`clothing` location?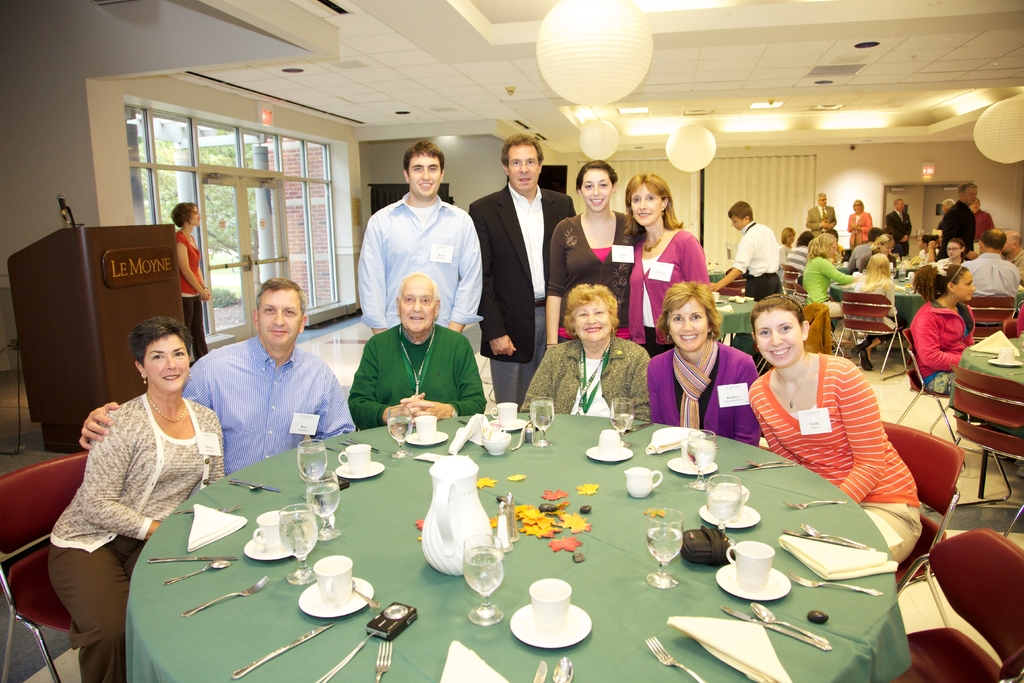
<region>921, 281, 988, 393</region>
